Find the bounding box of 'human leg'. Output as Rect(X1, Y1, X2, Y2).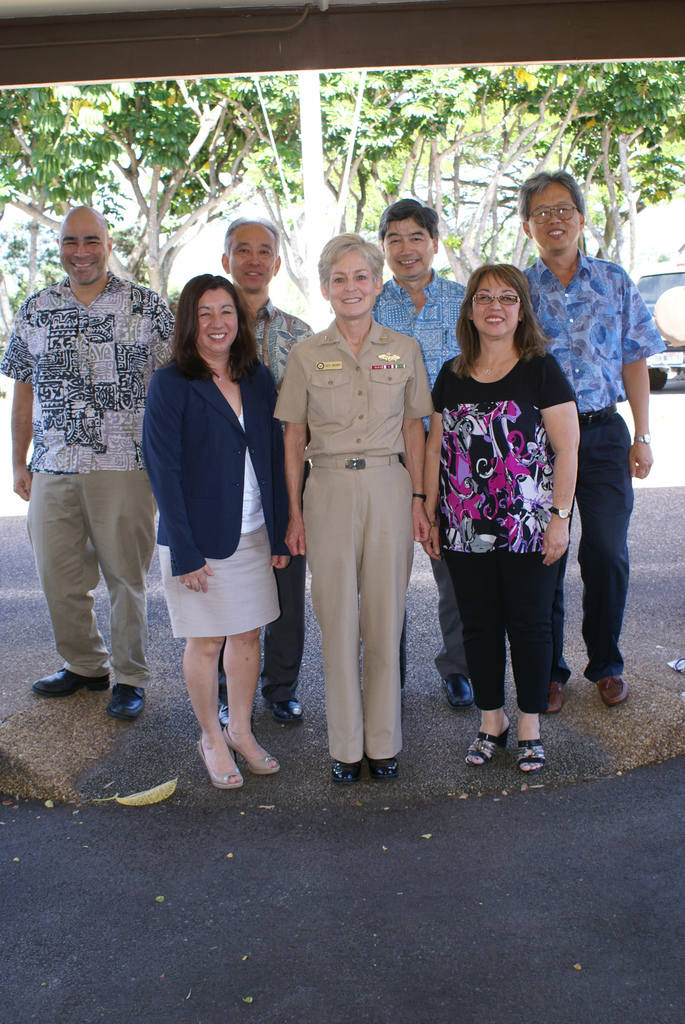
Rect(468, 559, 516, 769).
